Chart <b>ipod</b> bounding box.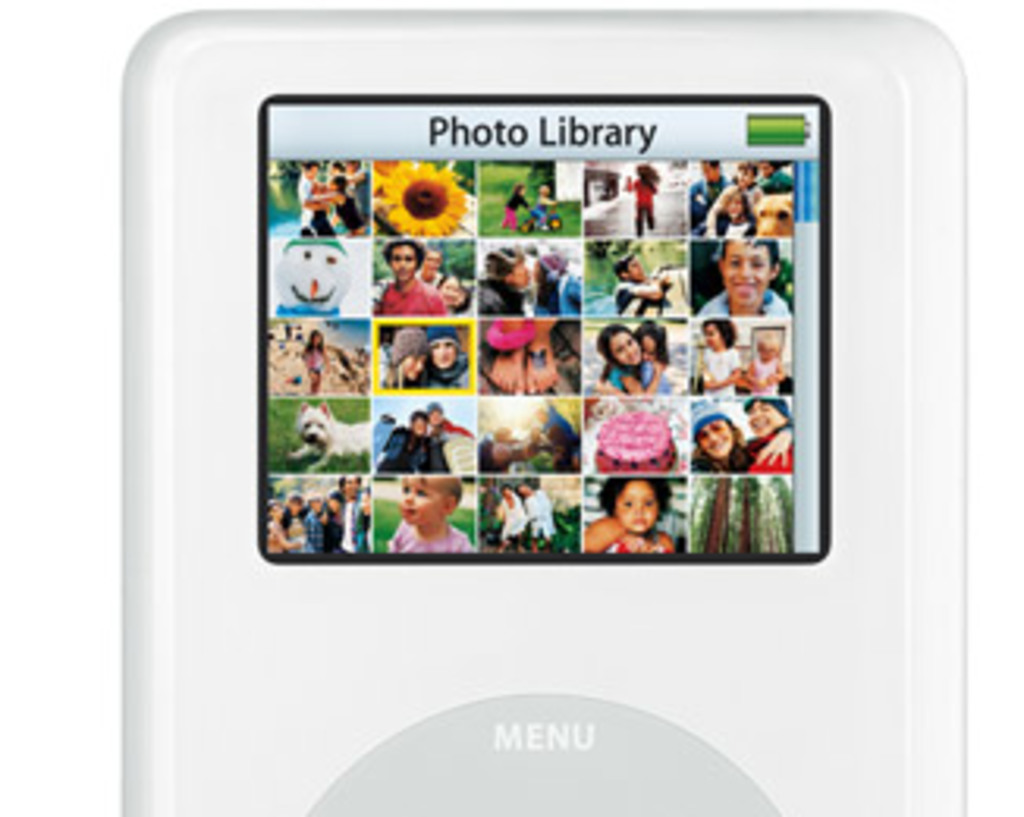
Charted: 113,3,964,814.
